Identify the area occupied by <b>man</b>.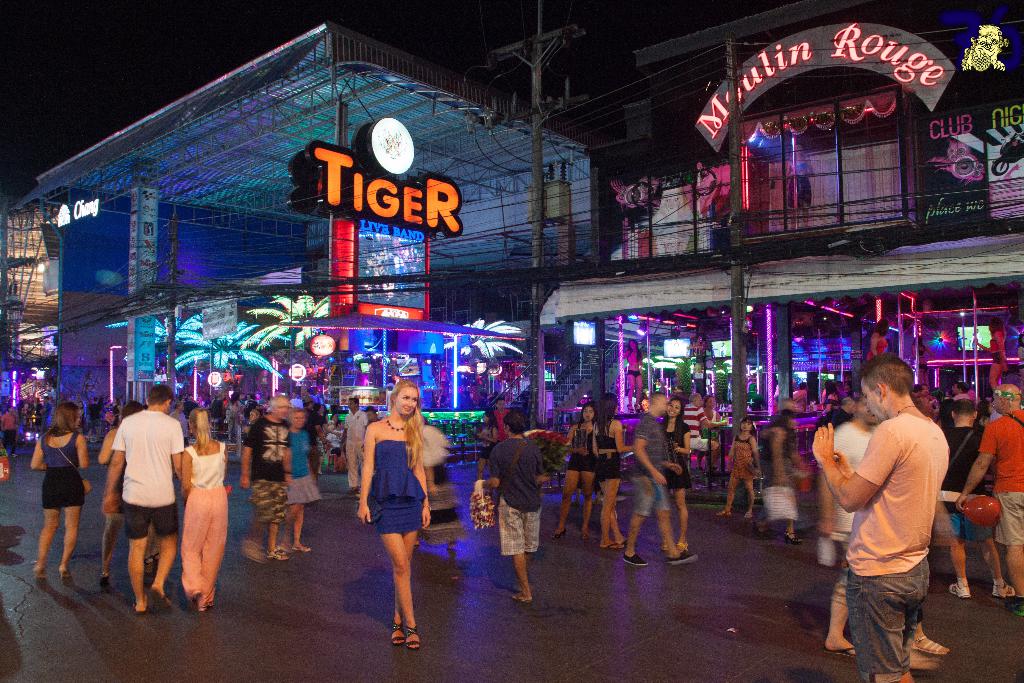
Area: select_region(909, 384, 935, 420).
